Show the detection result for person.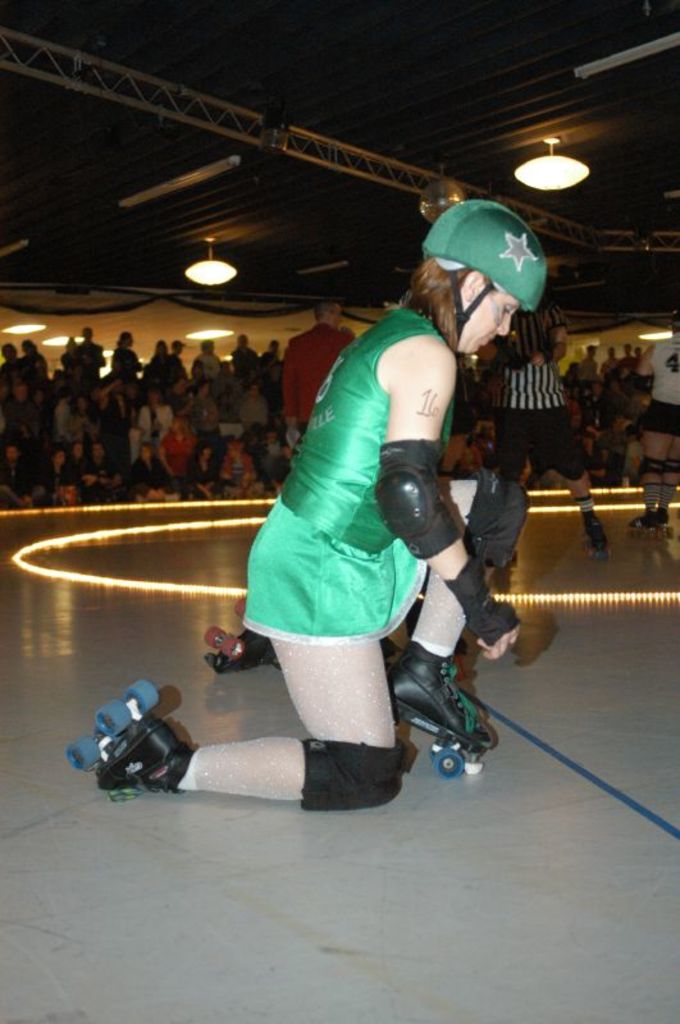
box(487, 361, 612, 562).
